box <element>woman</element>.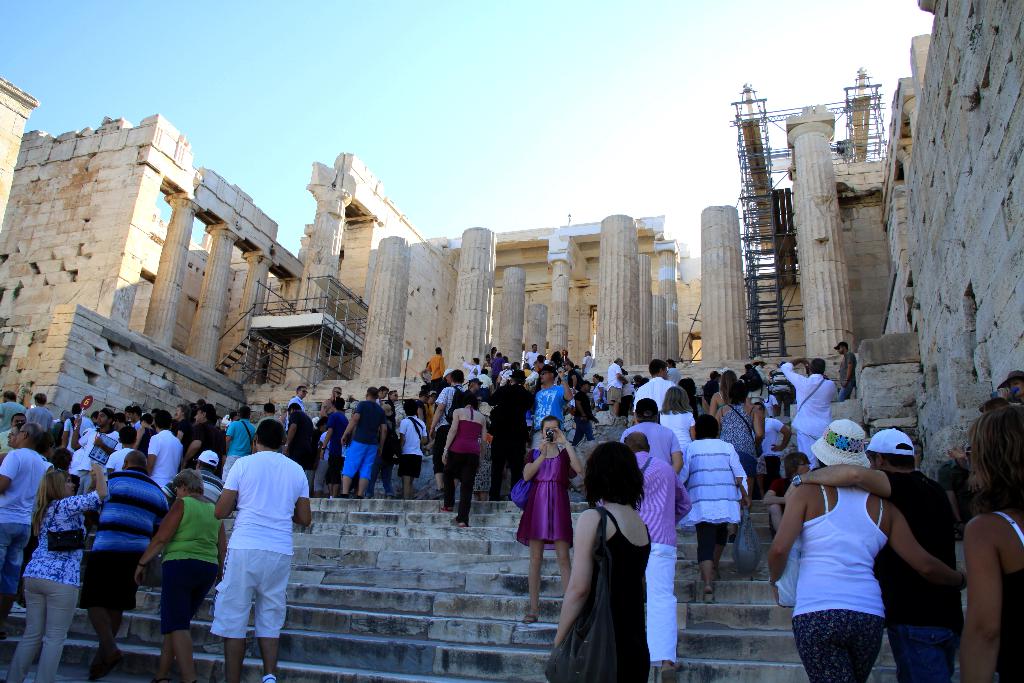
box=[545, 440, 650, 678].
